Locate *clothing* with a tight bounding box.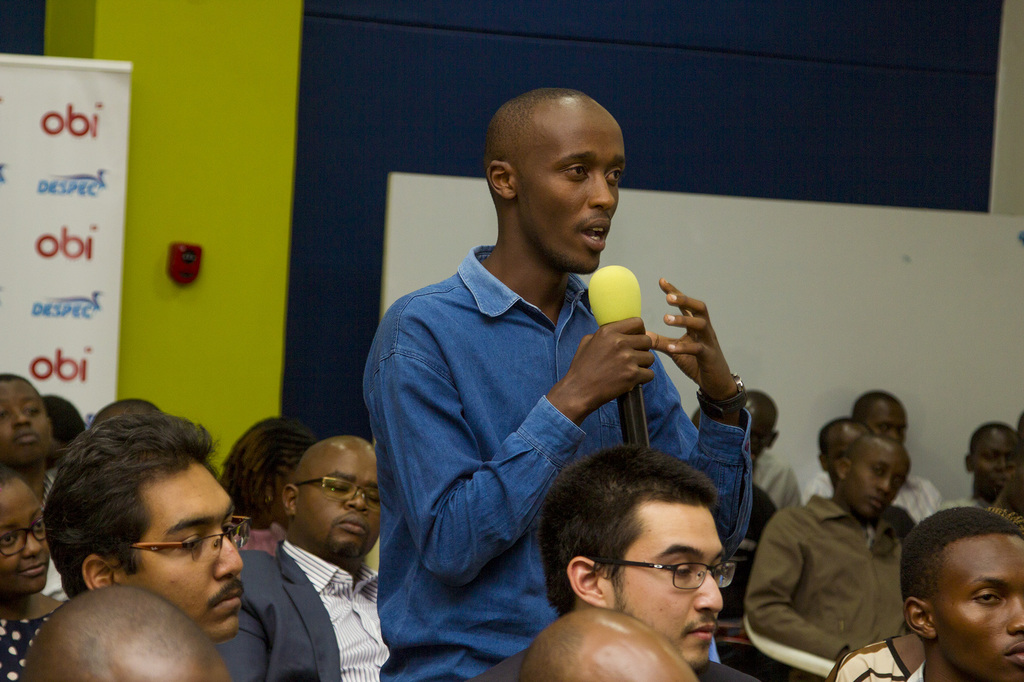
box=[756, 472, 941, 681].
